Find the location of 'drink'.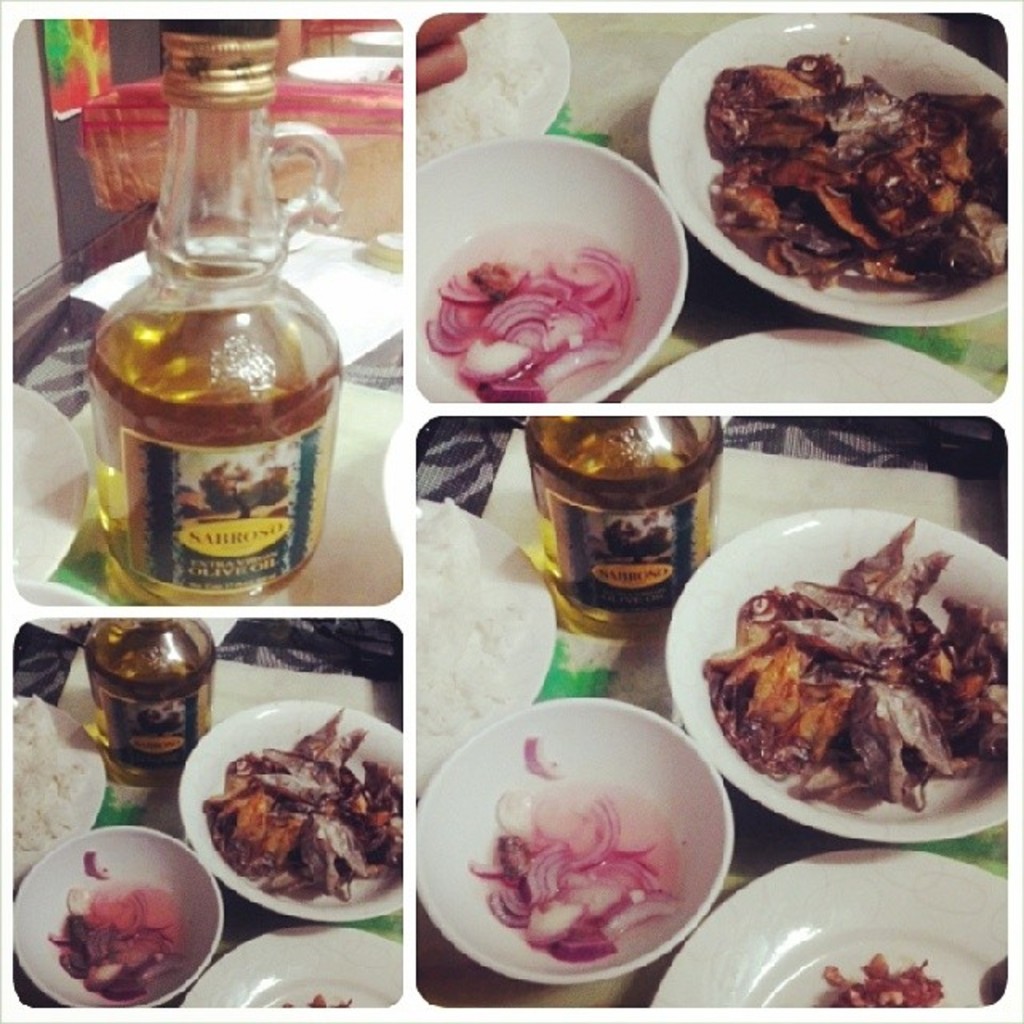
Location: <bbox>530, 410, 730, 659</bbox>.
